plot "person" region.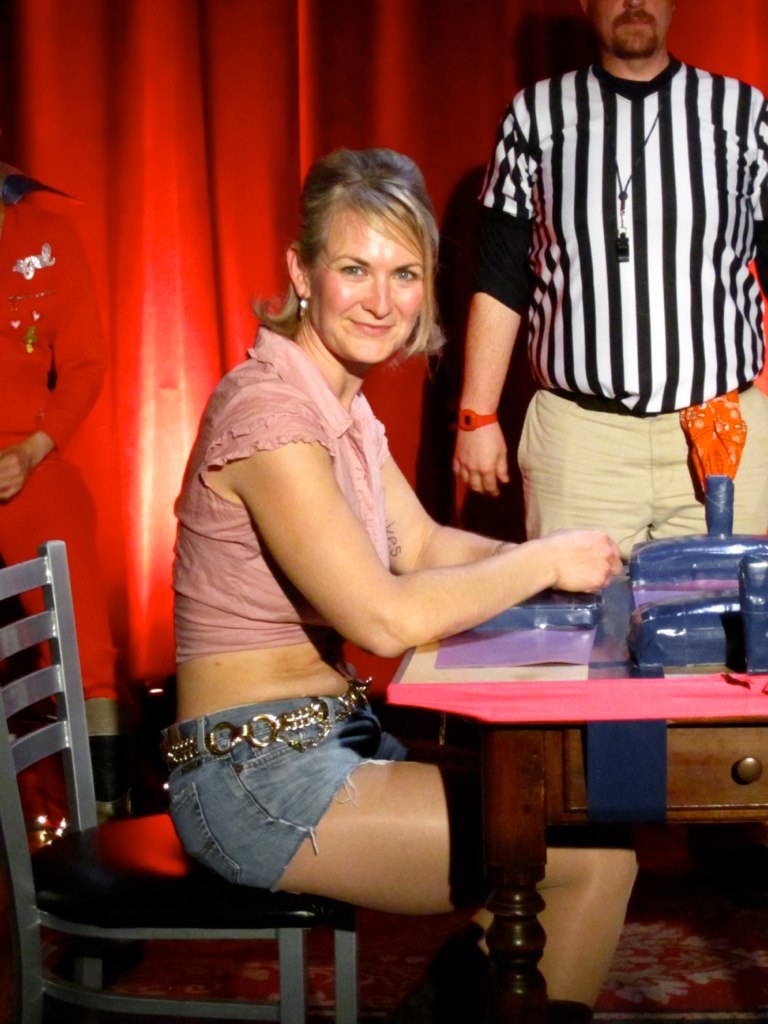
Plotted at 83,182,612,960.
